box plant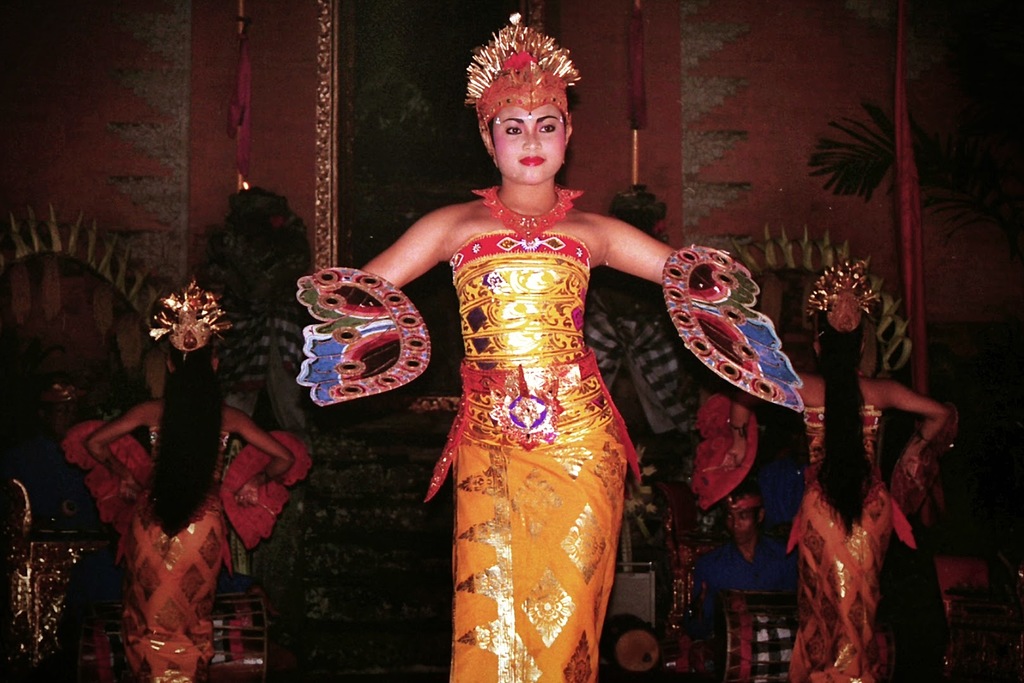
(x1=801, y1=81, x2=959, y2=328)
